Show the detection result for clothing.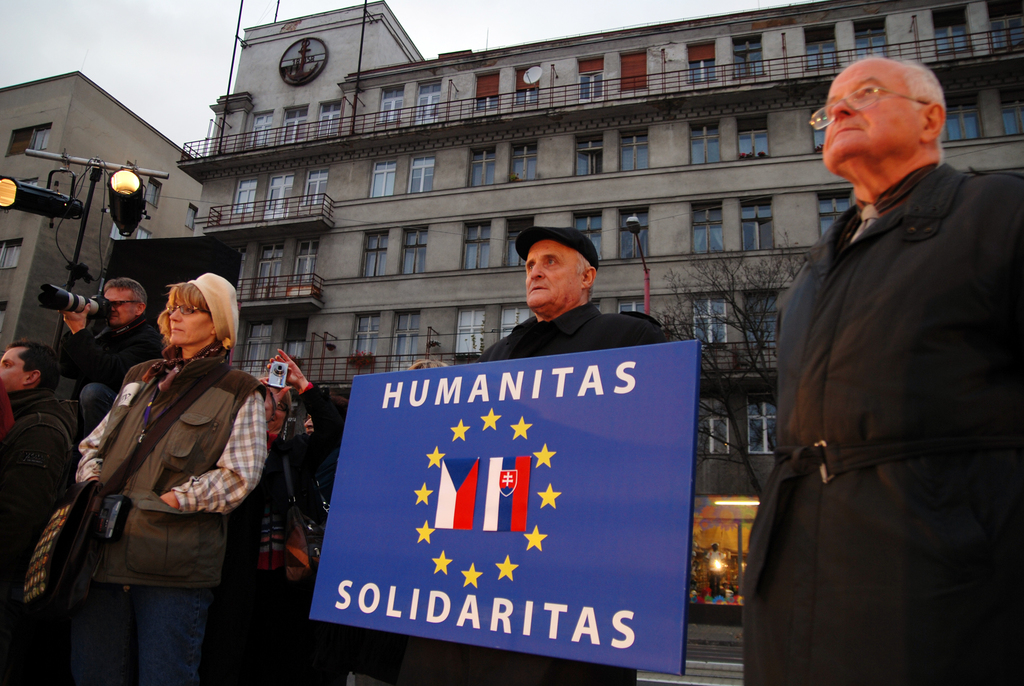
BBox(60, 309, 163, 426).
